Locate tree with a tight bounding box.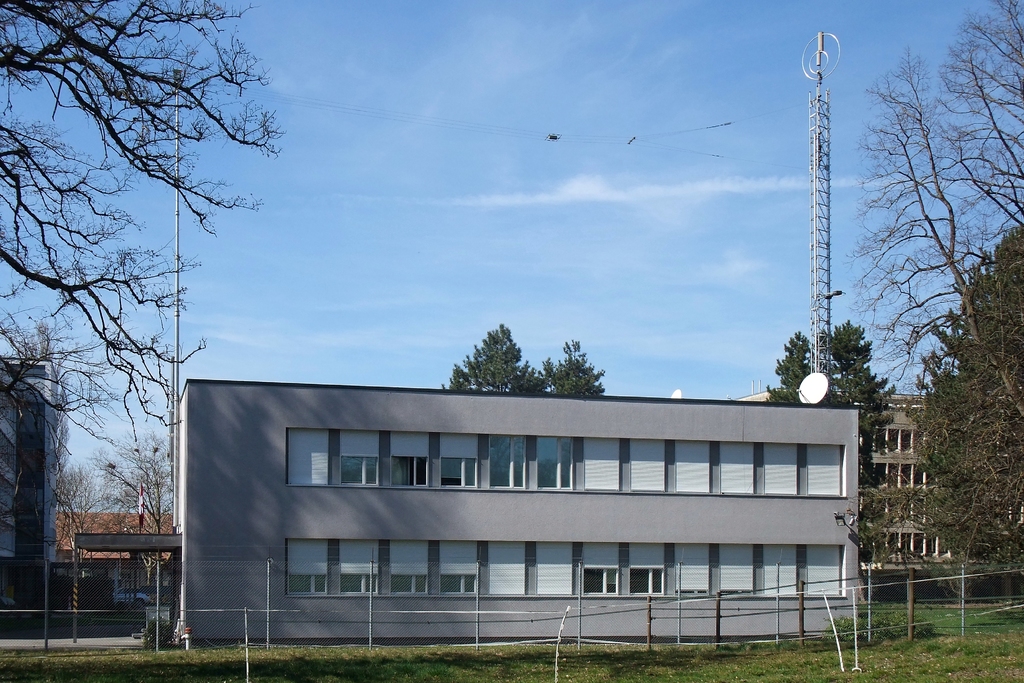
pyautogui.locateOnScreen(834, 0, 1023, 427).
